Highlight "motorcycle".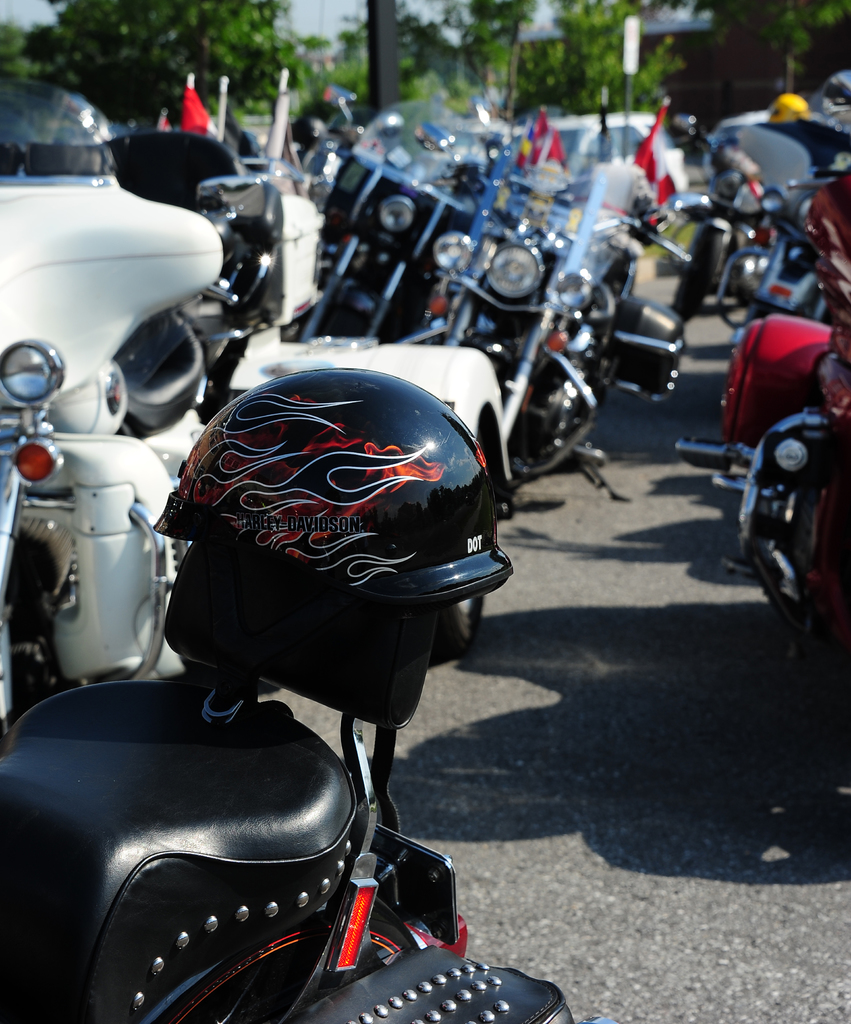
Highlighted region: region(284, 97, 487, 335).
